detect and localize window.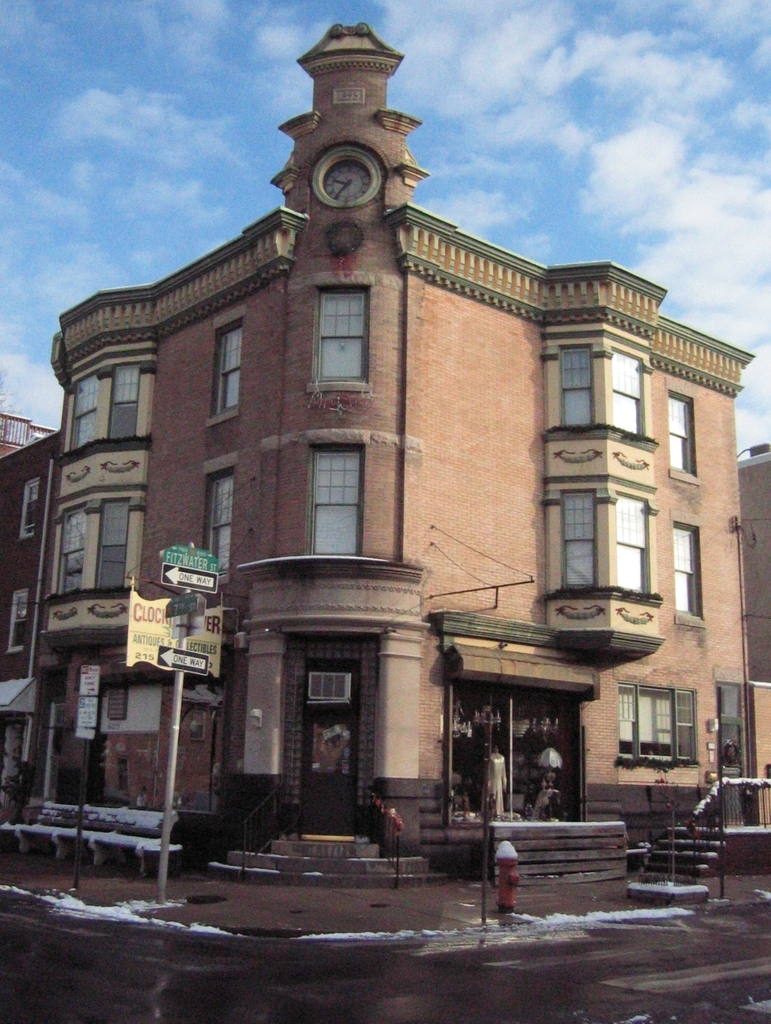
Localized at (left=90, top=494, right=129, bottom=597).
